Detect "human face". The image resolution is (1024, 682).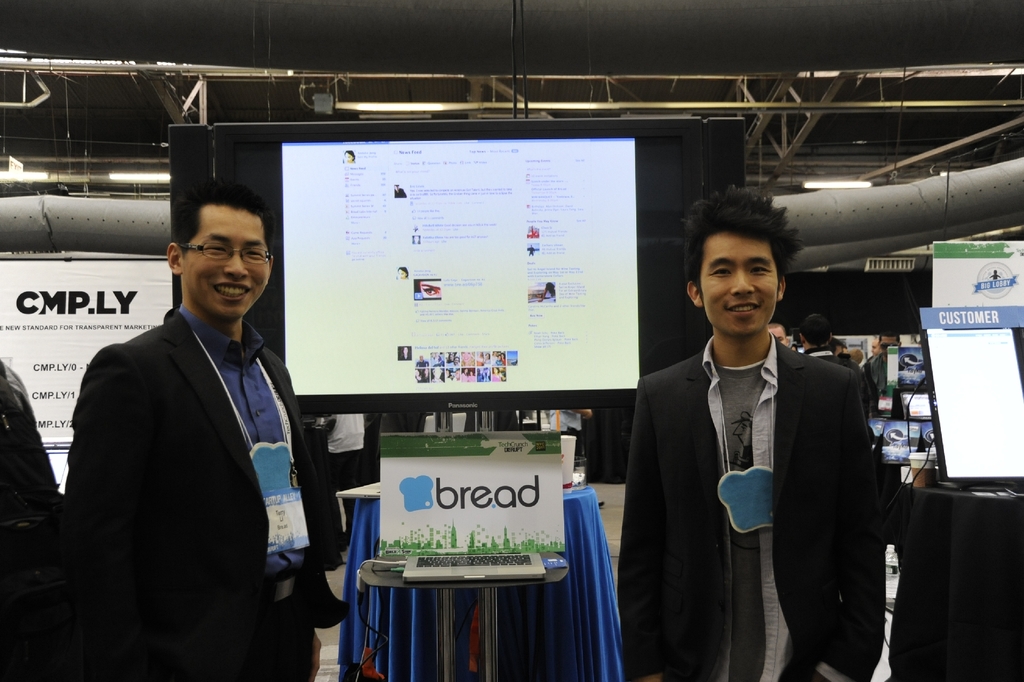
pyautogui.locateOnScreen(180, 207, 273, 319).
